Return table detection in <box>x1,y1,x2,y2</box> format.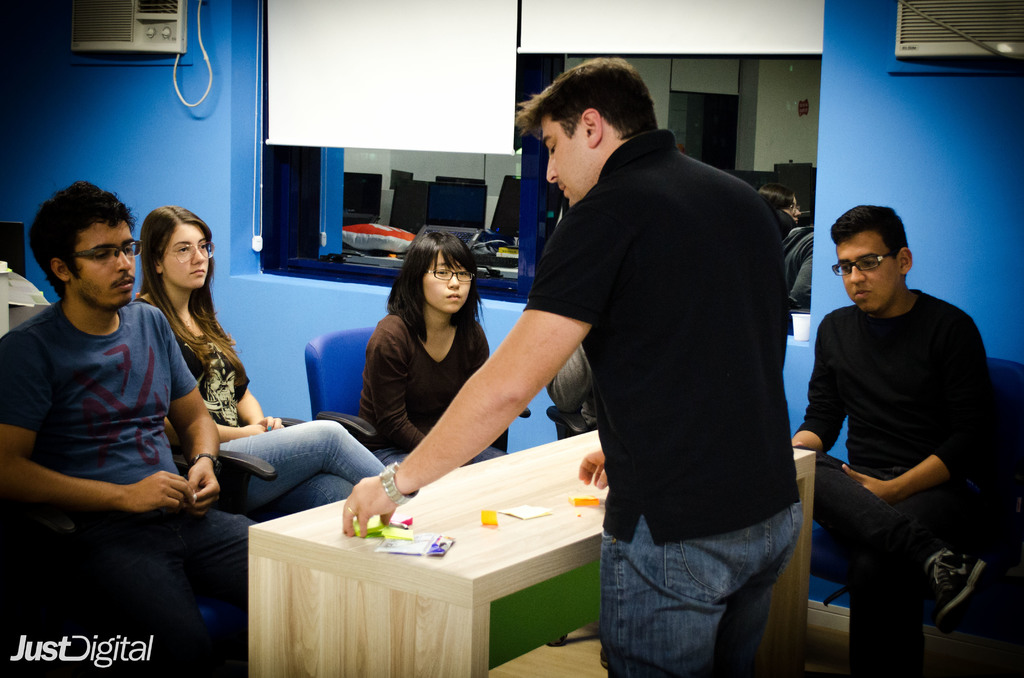
<box>241,426,826,677</box>.
